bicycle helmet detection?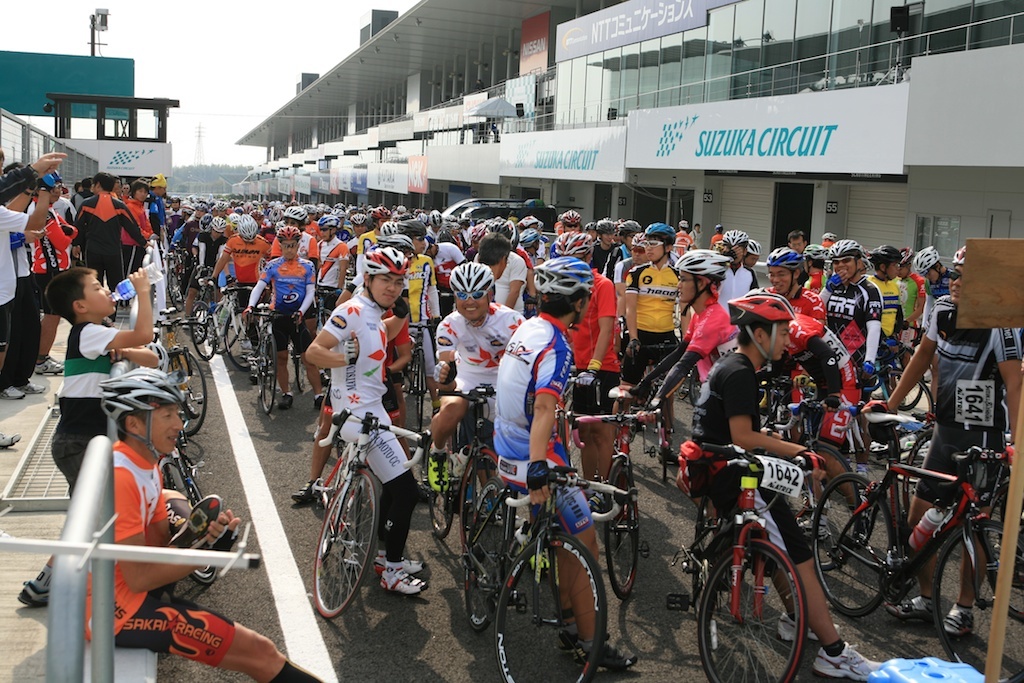
detection(175, 198, 343, 240)
